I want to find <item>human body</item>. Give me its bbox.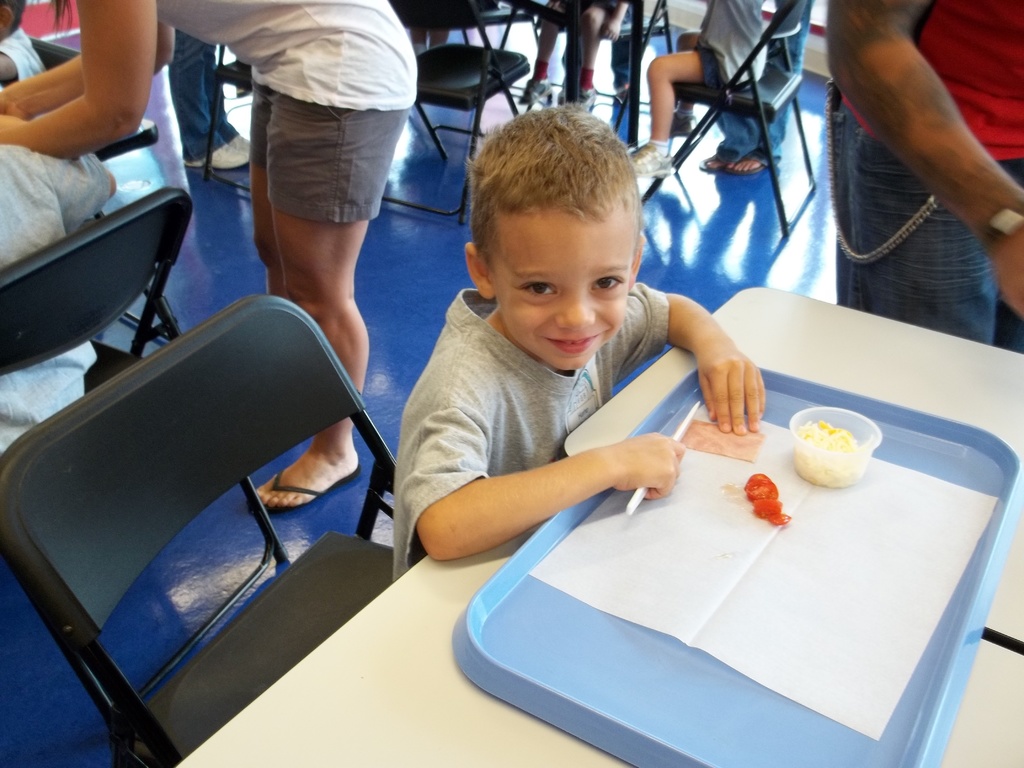
<region>0, 0, 44, 84</region>.
